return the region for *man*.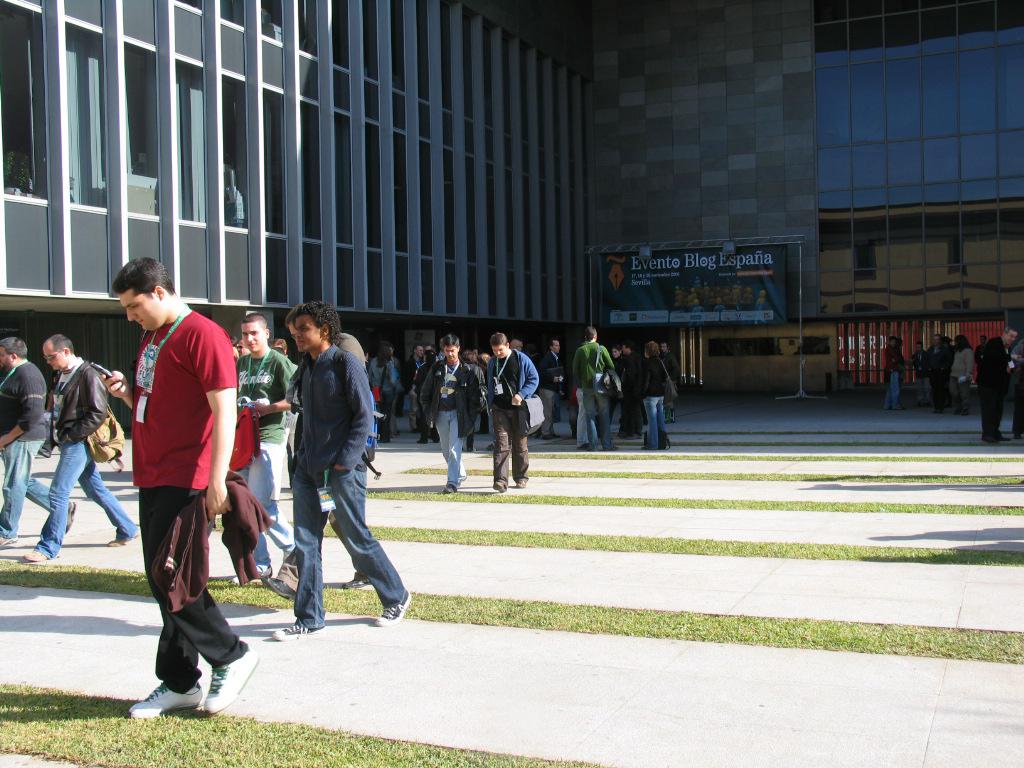
BBox(886, 335, 902, 412).
